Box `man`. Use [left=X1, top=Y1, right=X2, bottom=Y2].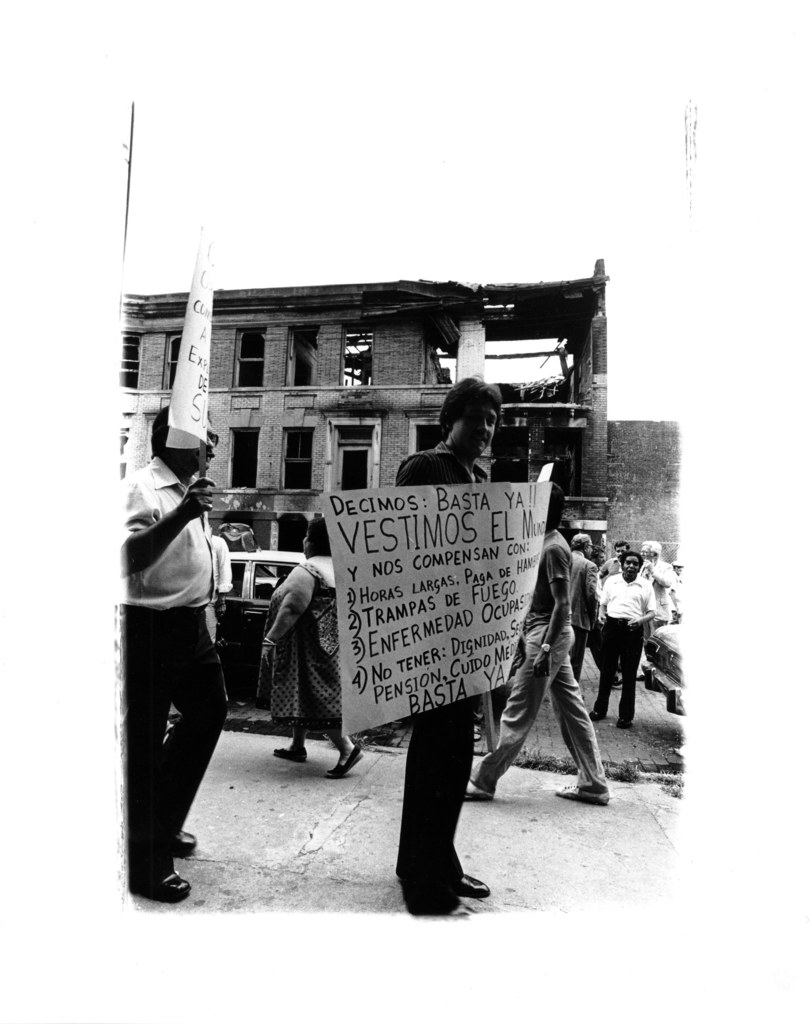
[left=113, top=376, right=242, bottom=911].
